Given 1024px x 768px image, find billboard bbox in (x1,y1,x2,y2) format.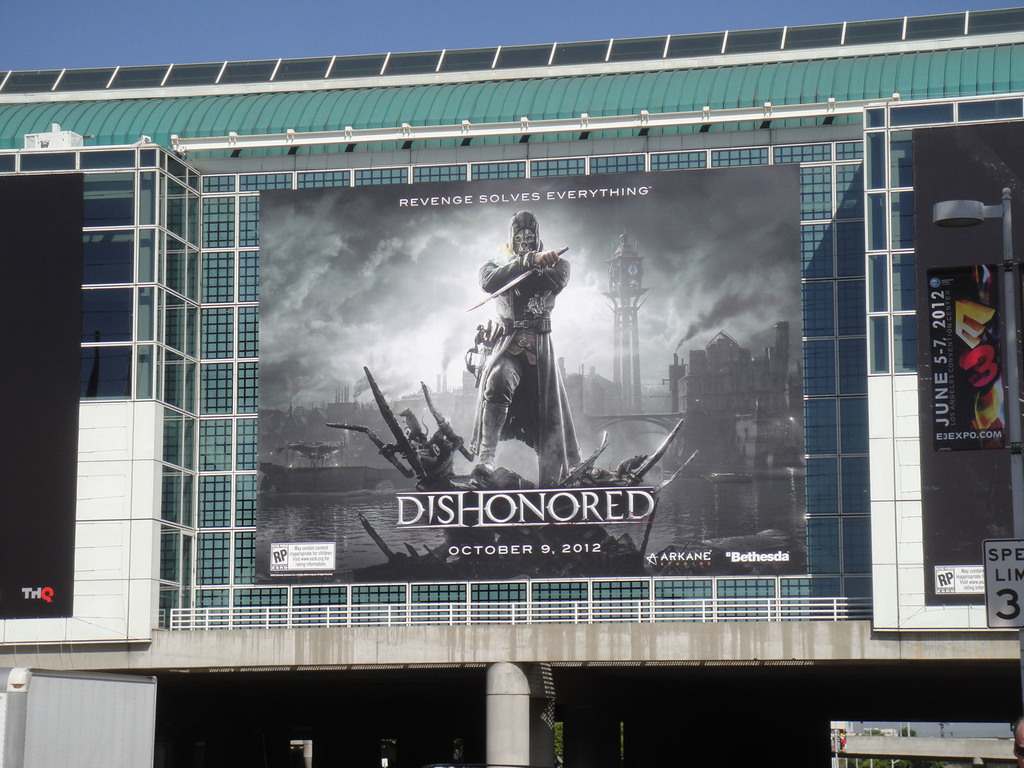
(978,538,1023,633).
